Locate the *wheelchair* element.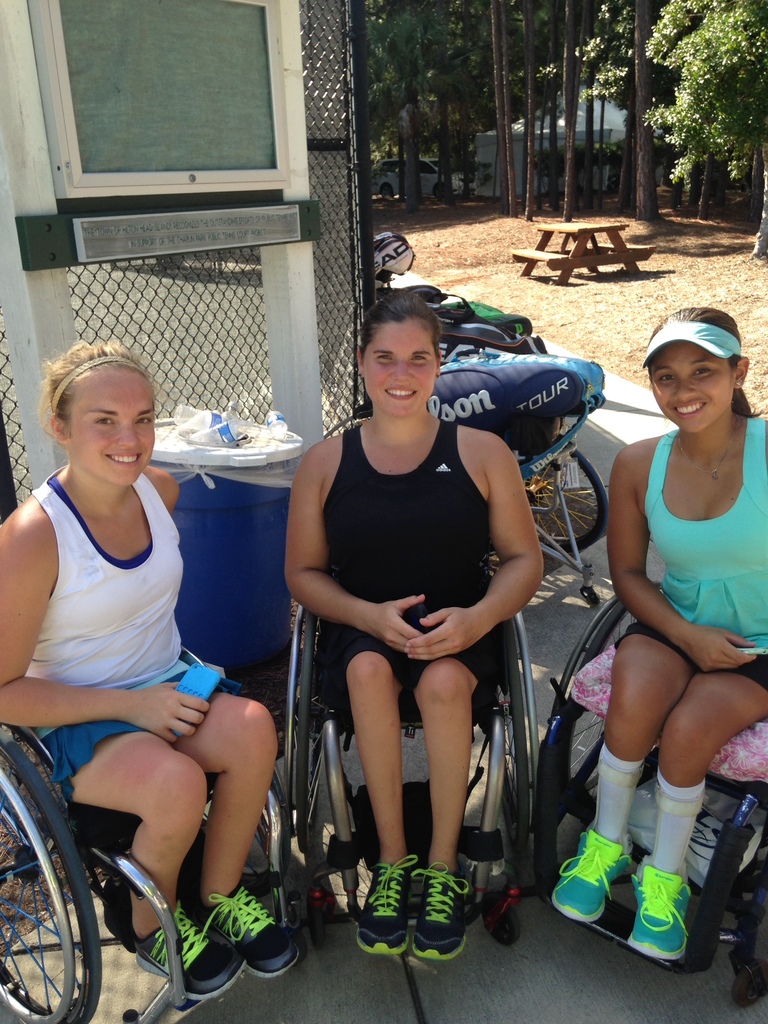
Element bbox: [x1=422, y1=367, x2=632, y2=607].
